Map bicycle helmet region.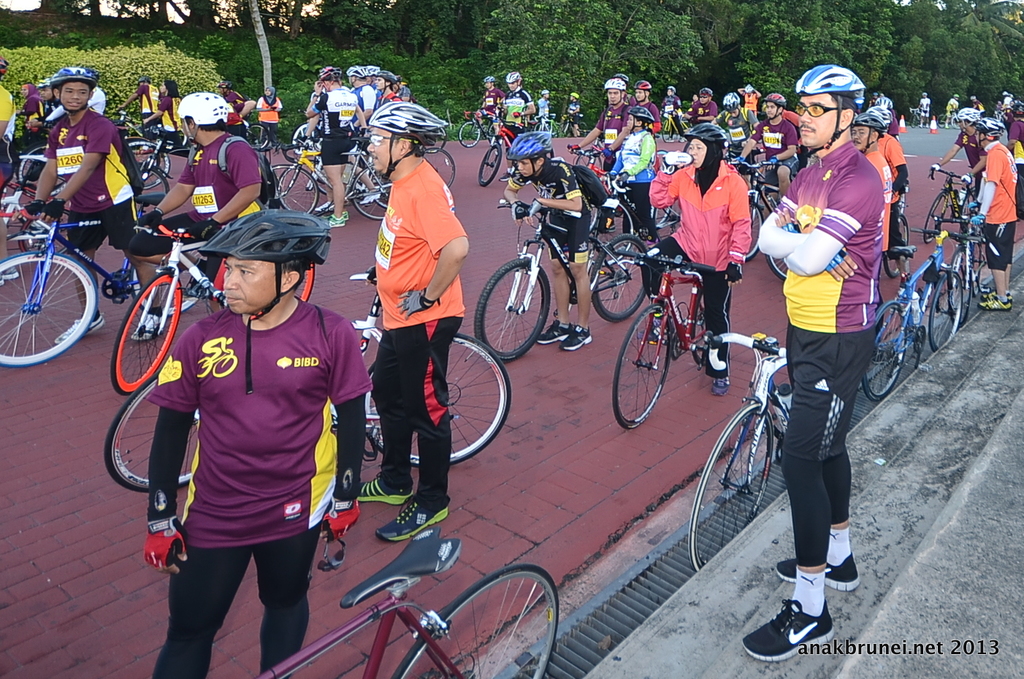
Mapped to x1=790 y1=61 x2=868 y2=91.
